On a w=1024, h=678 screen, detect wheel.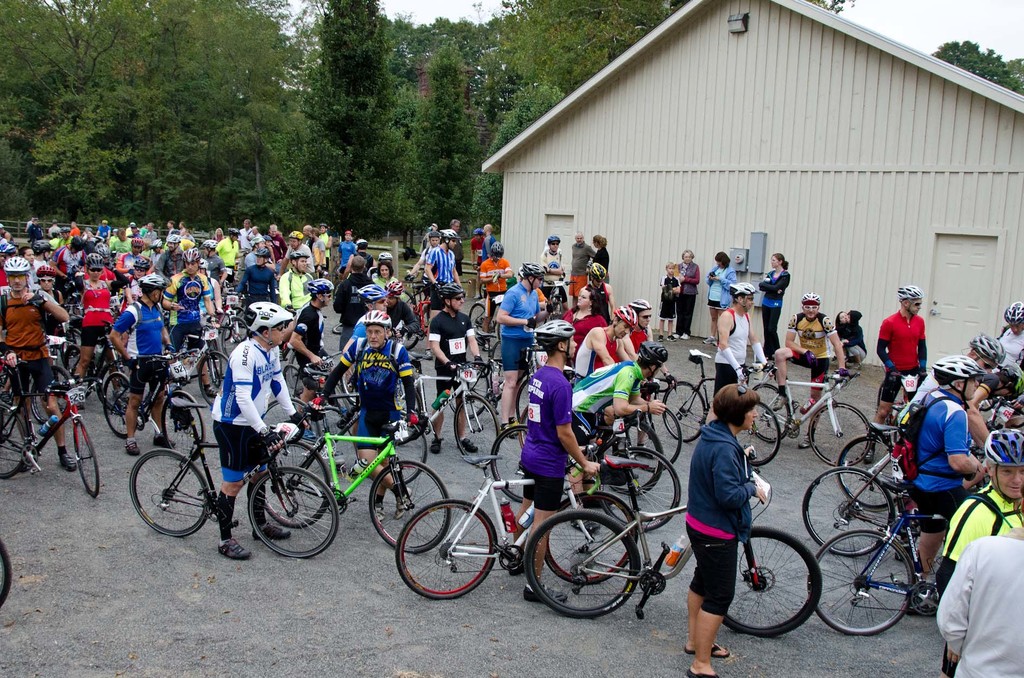
623:407:680:474.
